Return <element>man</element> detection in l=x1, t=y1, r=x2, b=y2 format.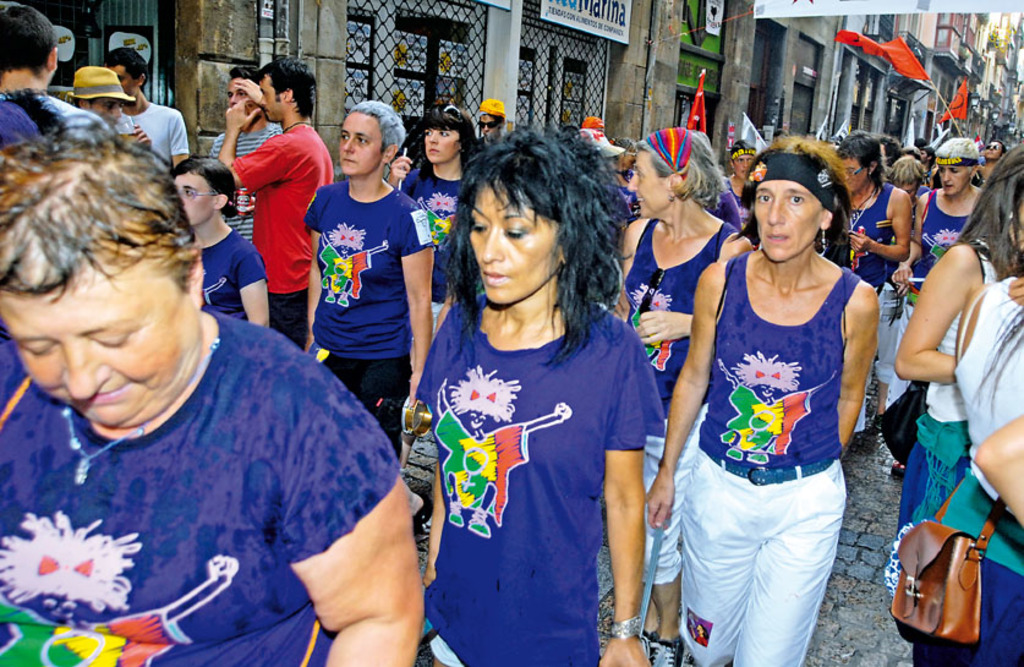
l=92, t=50, r=186, b=176.
